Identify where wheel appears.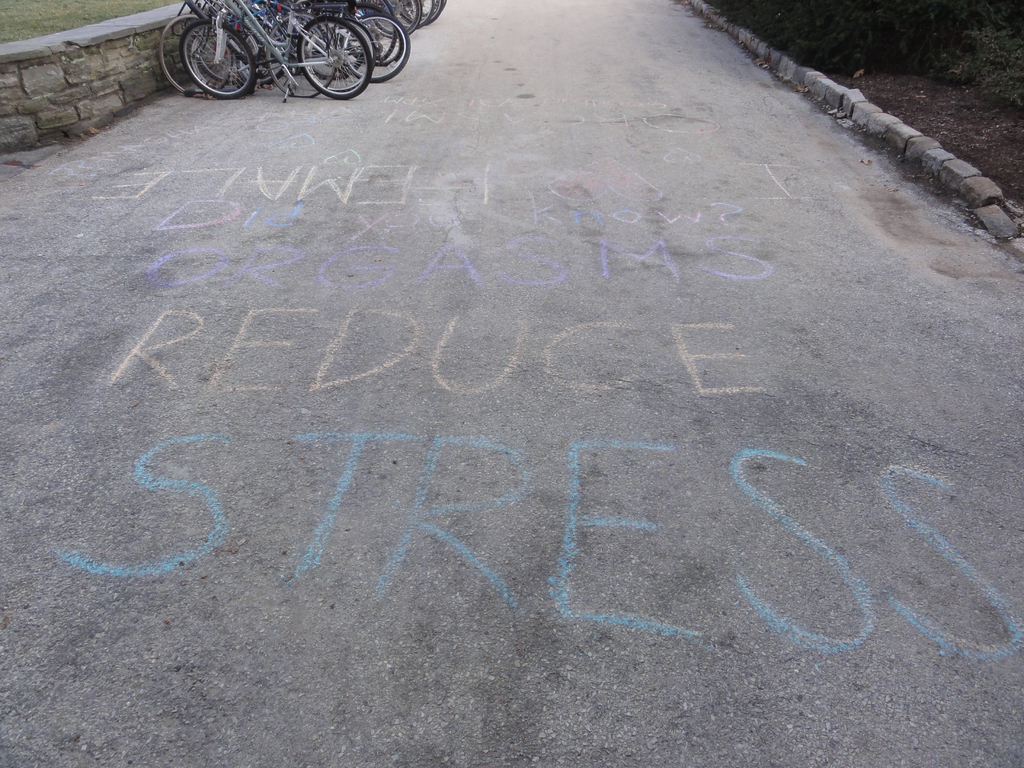
Appears at BBox(432, 0, 445, 19).
